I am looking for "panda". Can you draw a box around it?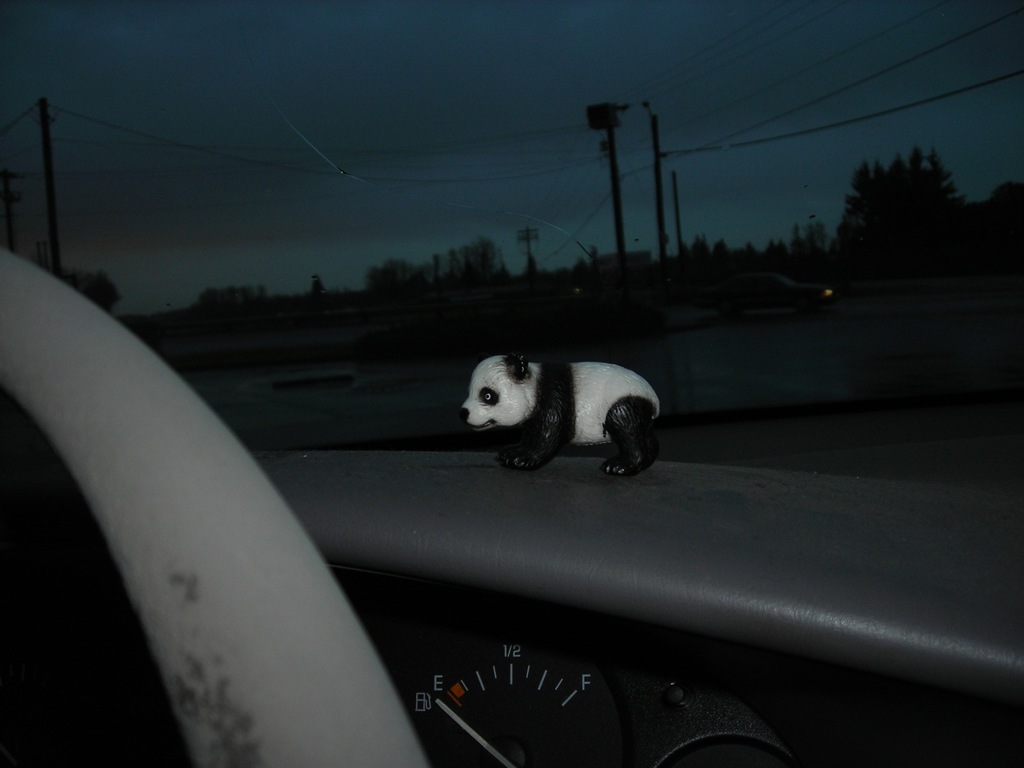
Sure, the bounding box is BBox(462, 345, 666, 481).
